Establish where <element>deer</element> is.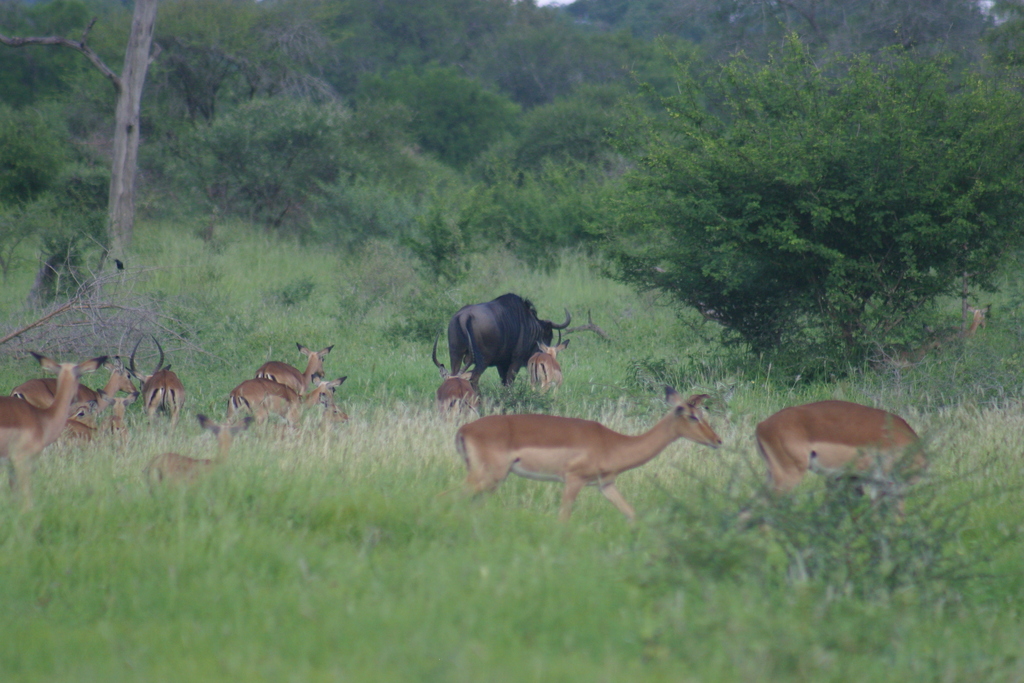
Established at 457:383:721:532.
